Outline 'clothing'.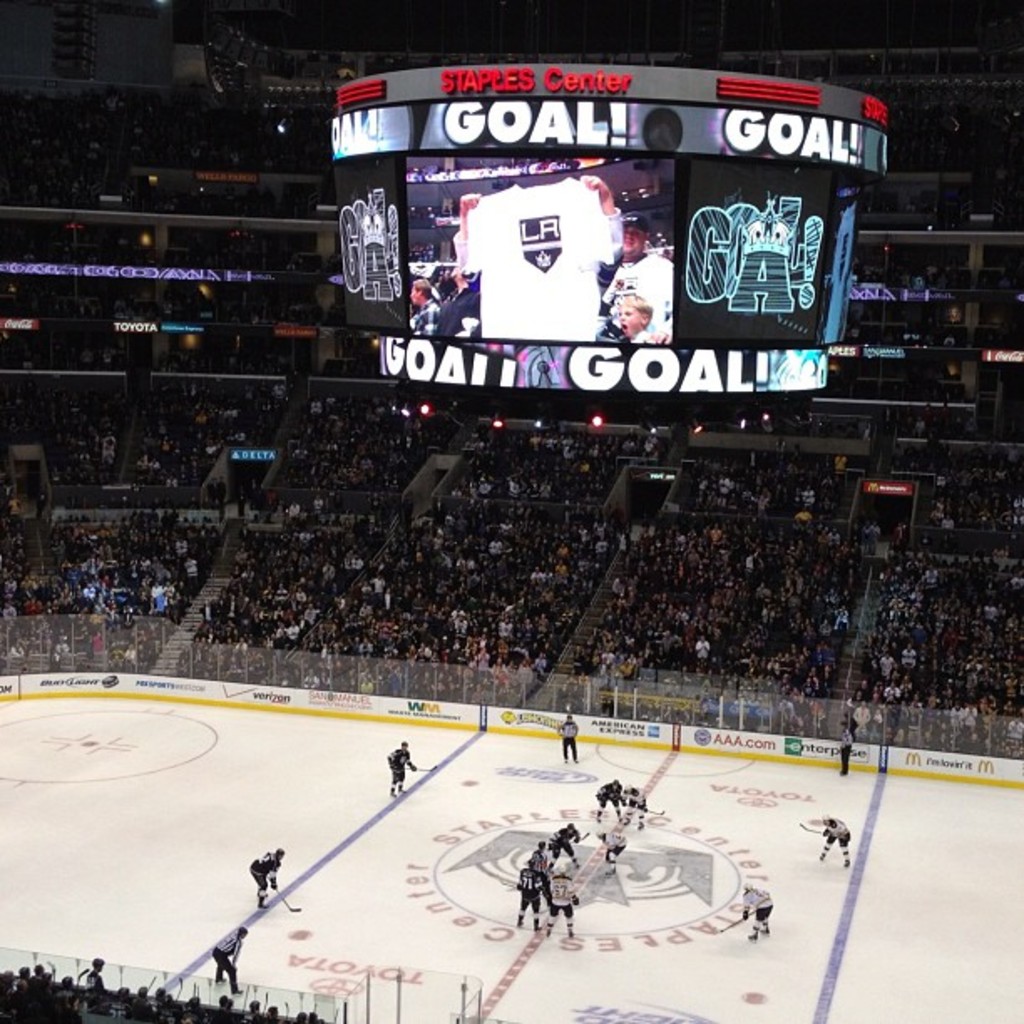
Outline: <region>204, 937, 239, 996</region>.
